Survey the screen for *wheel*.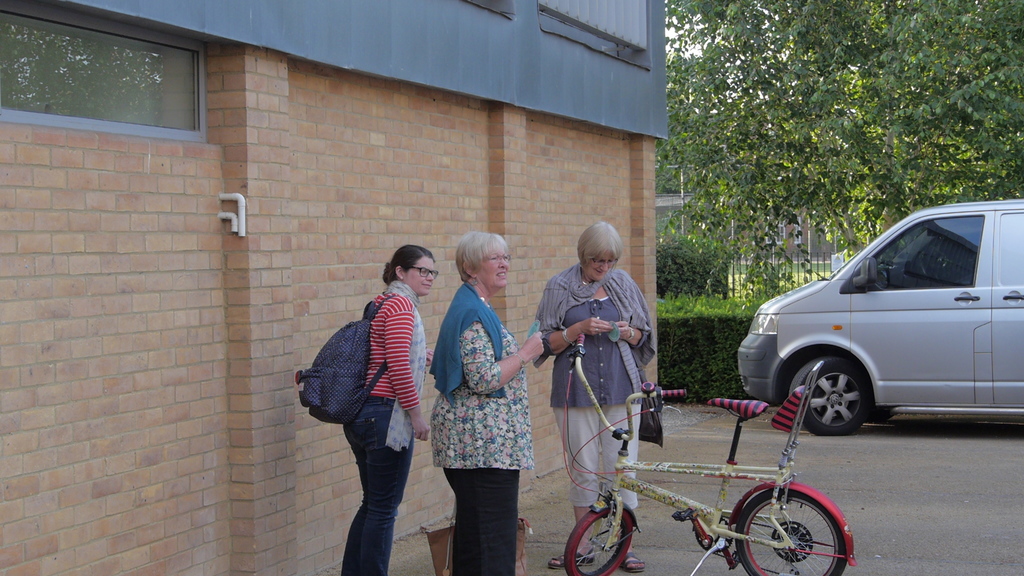
Survey found: BBox(787, 357, 868, 436).
